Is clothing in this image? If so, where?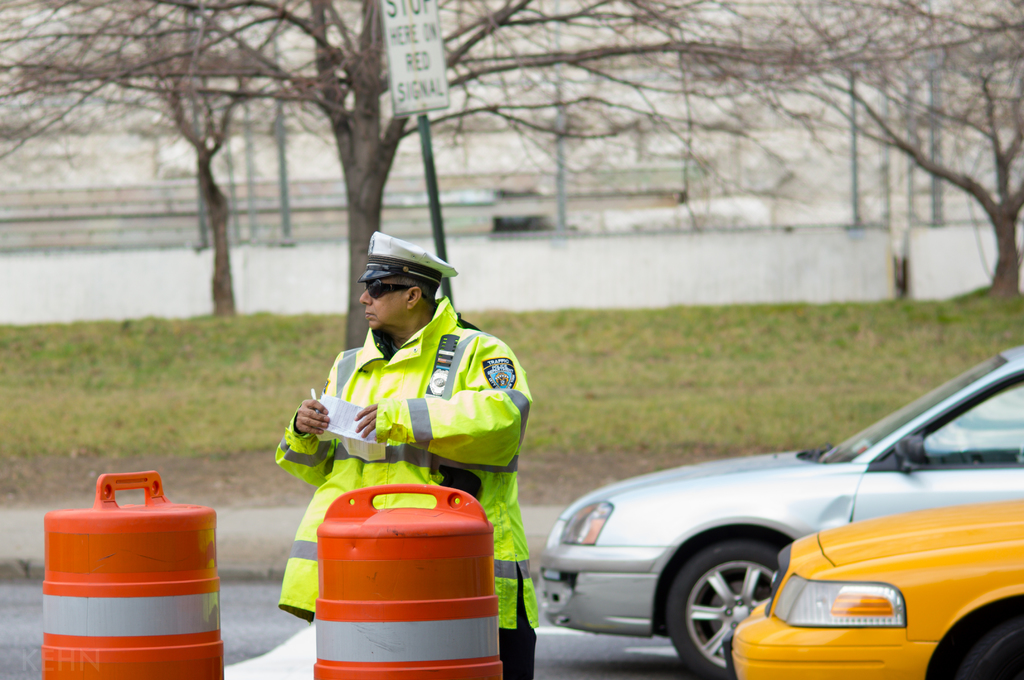
Yes, at Rect(271, 287, 531, 572).
